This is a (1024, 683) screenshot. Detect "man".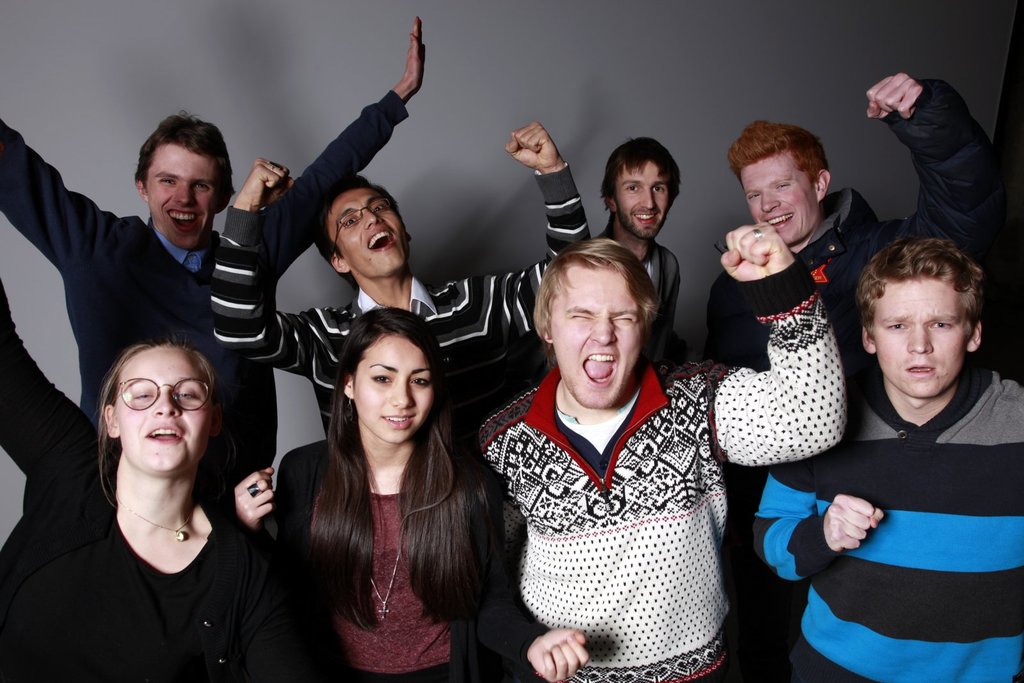
bbox=(0, 15, 425, 472).
